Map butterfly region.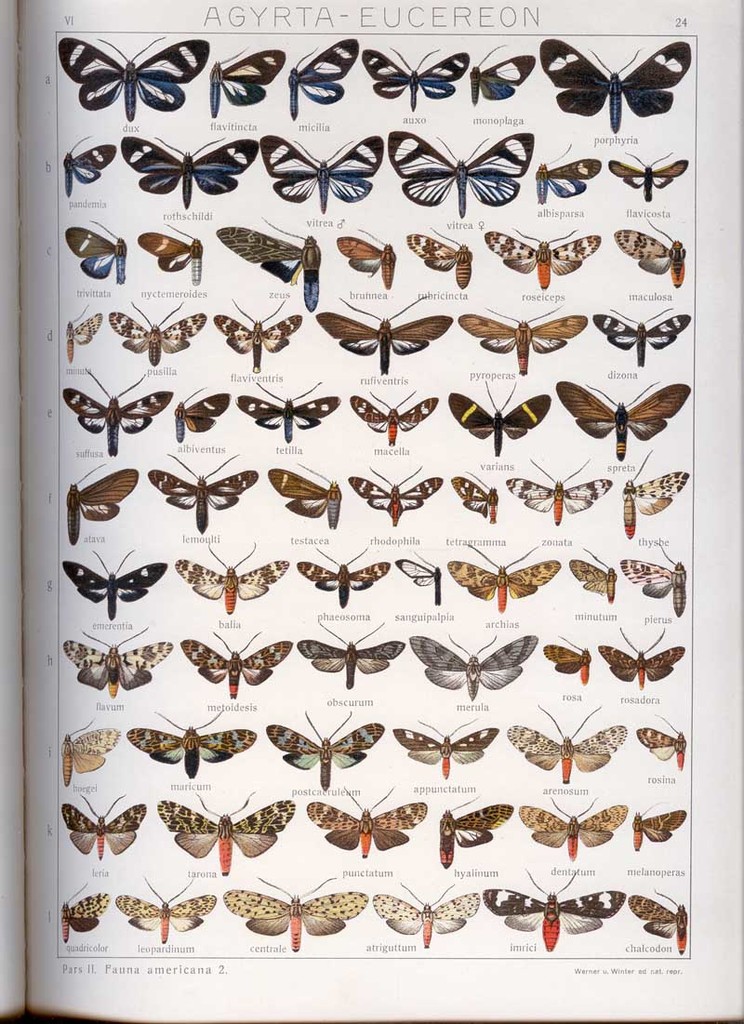
Mapped to 616,216,688,286.
